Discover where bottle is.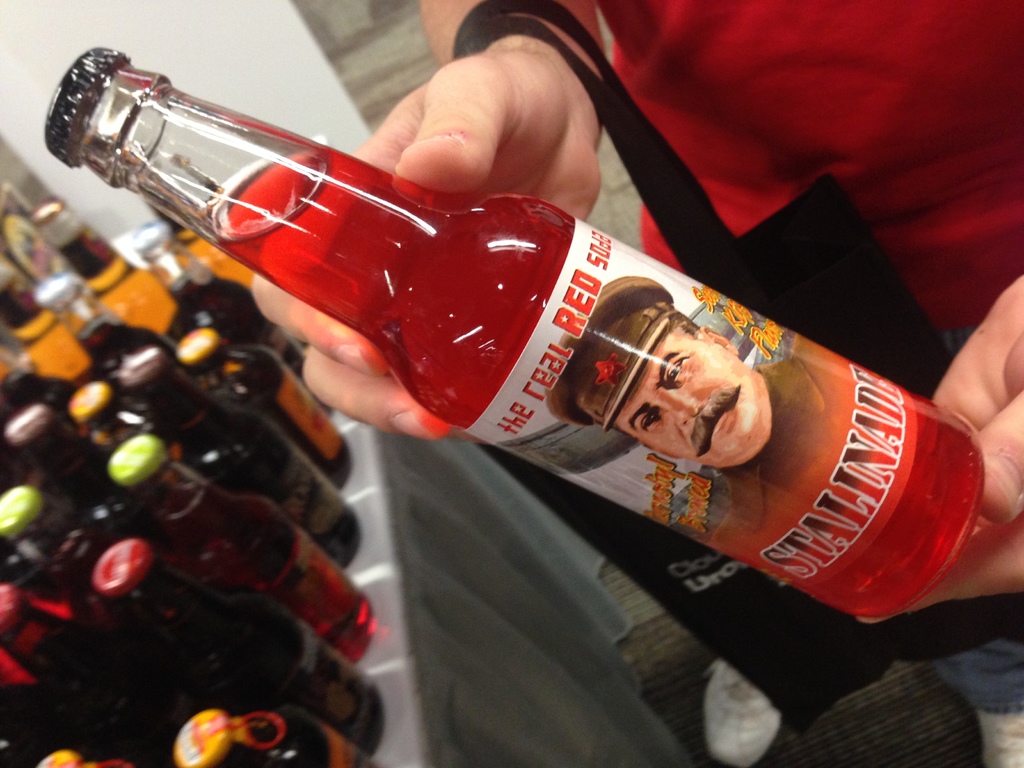
Discovered at 45,44,982,618.
